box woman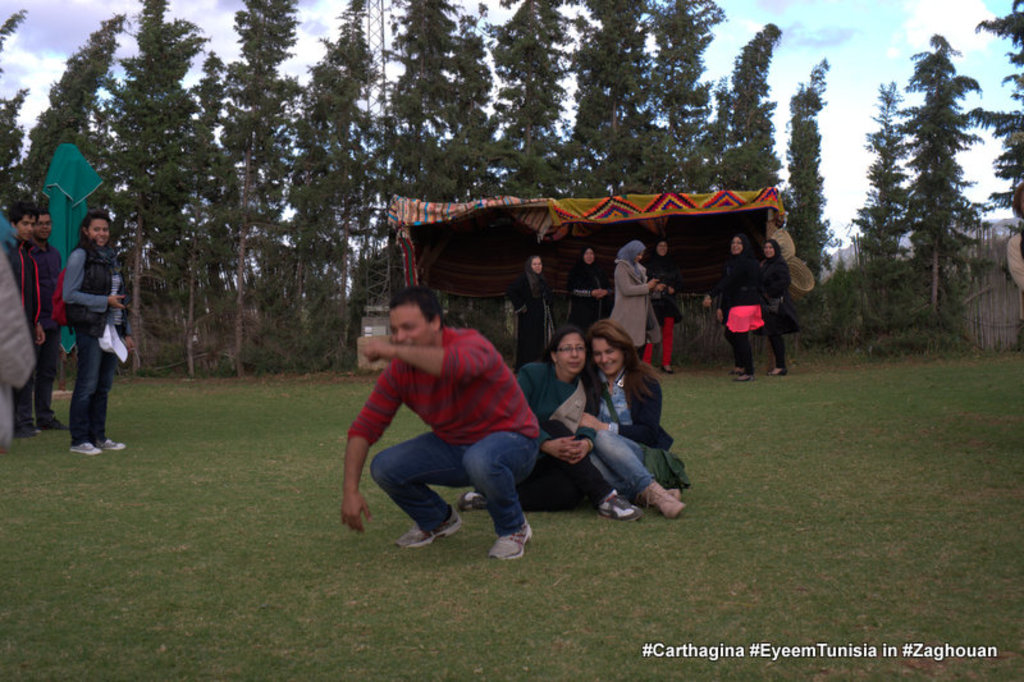
l=453, t=320, r=641, b=531
